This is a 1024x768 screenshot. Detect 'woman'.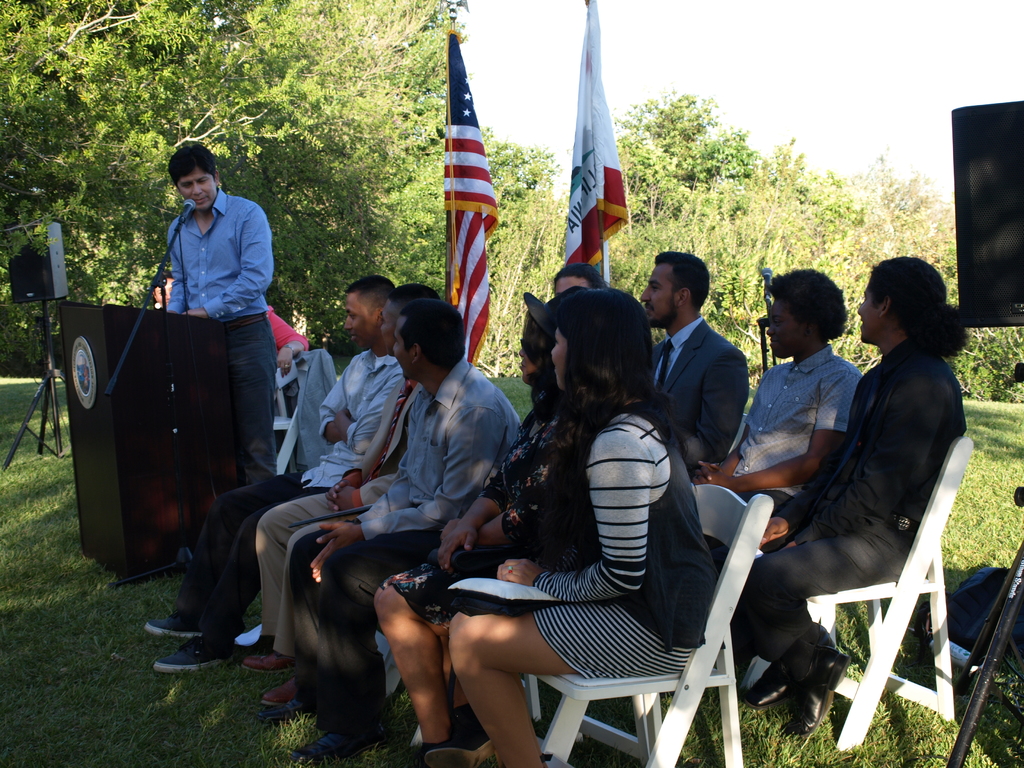
[x1=362, y1=281, x2=594, y2=767].
